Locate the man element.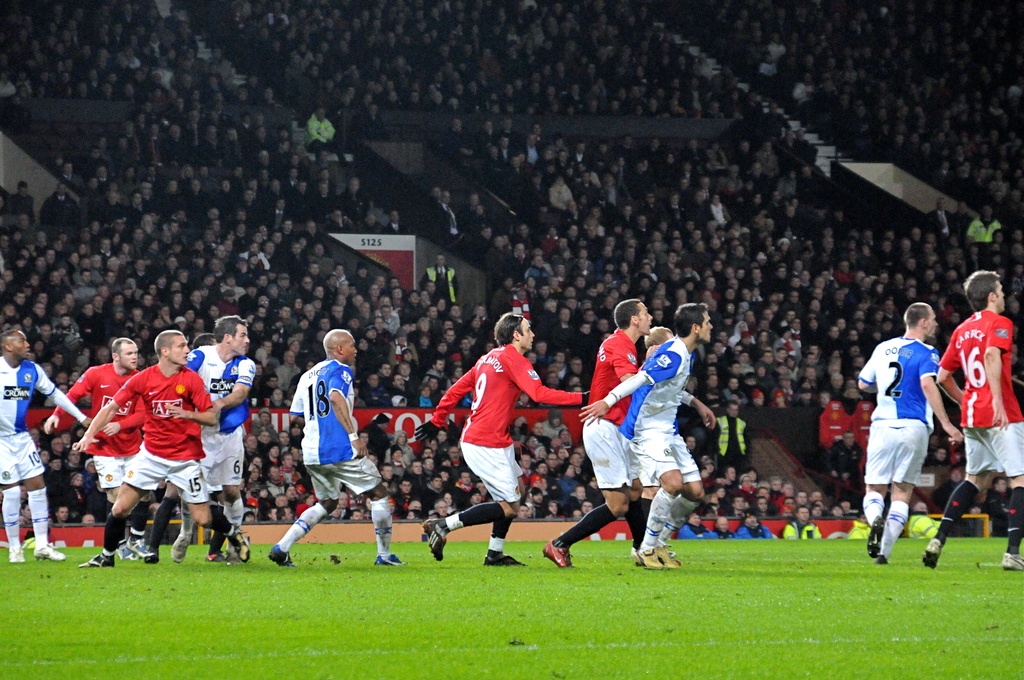
Element bbox: bbox(908, 500, 942, 535).
